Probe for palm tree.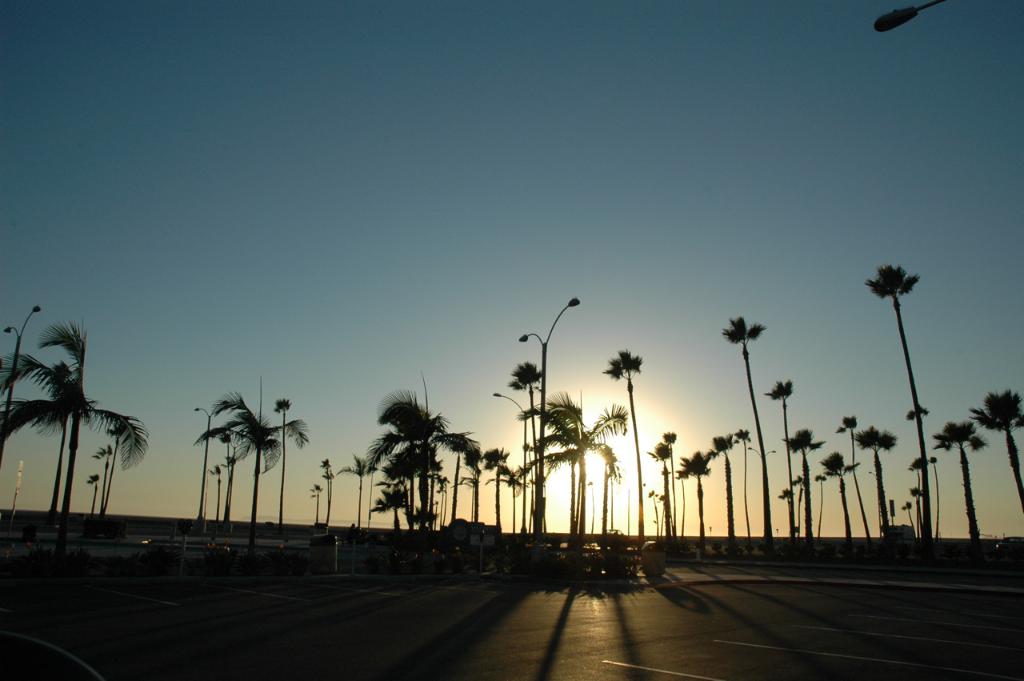
Probe result: 328,450,379,531.
